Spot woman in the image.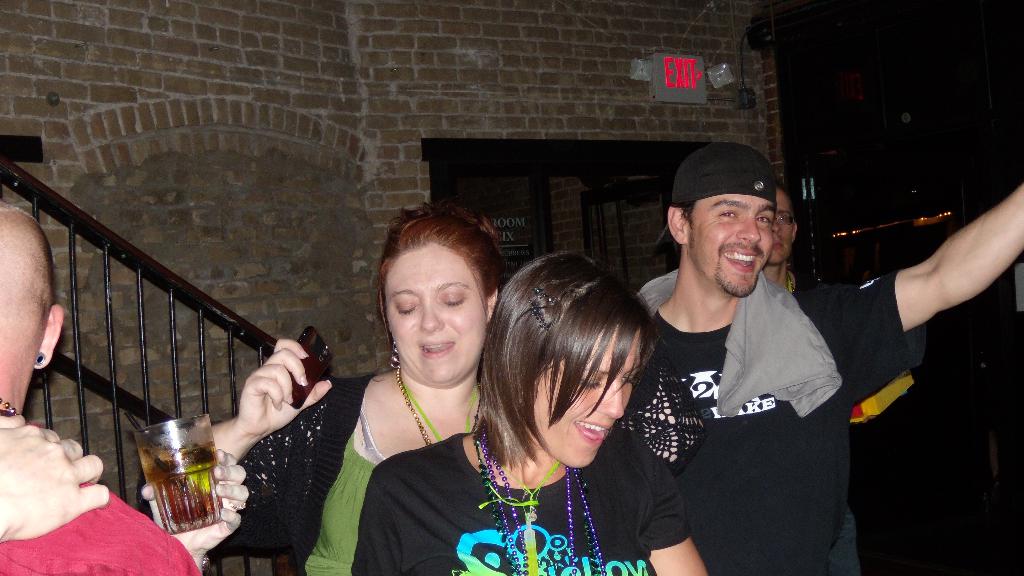
woman found at bbox(141, 200, 500, 575).
